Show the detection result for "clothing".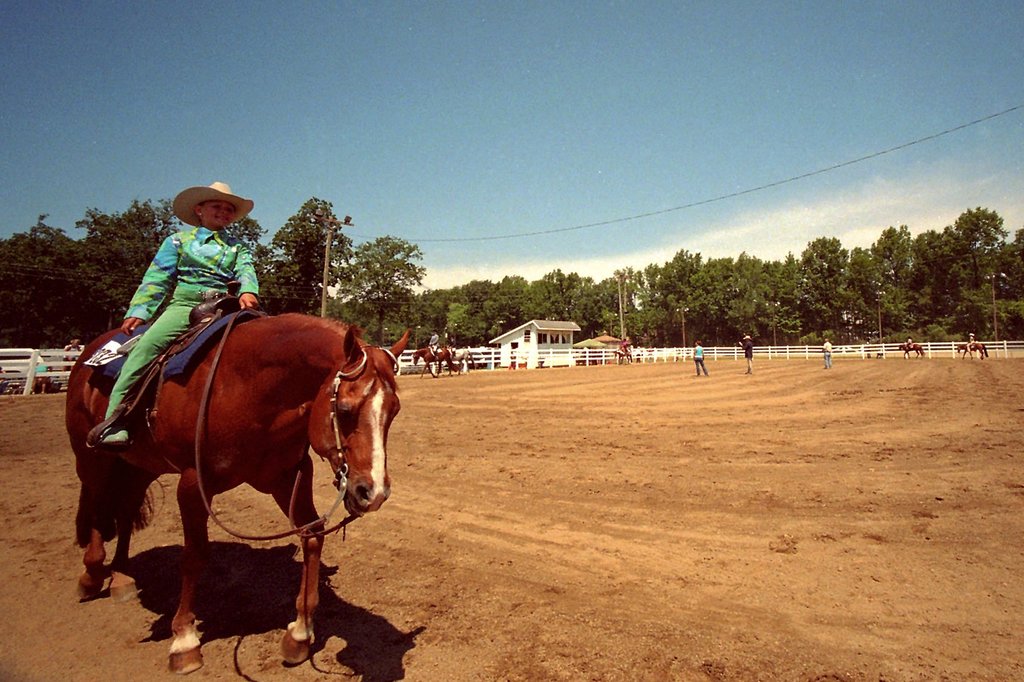
619 337 629 352.
